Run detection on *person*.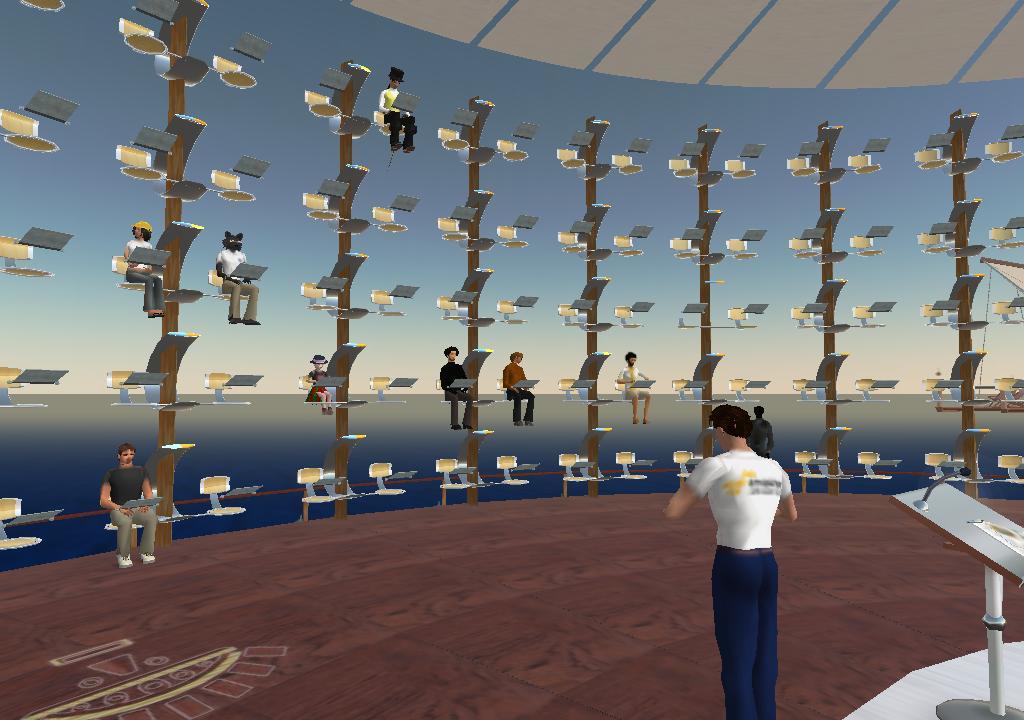
Result: l=380, t=67, r=418, b=156.
